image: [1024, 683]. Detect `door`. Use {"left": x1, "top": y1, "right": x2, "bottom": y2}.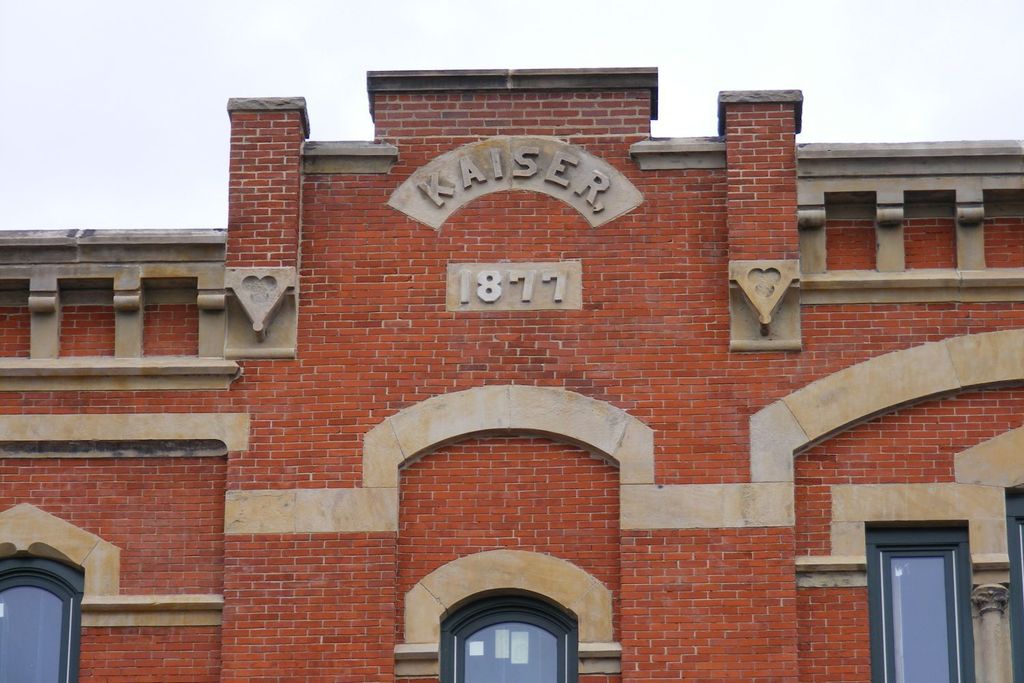
{"left": 844, "top": 502, "right": 973, "bottom": 667}.
